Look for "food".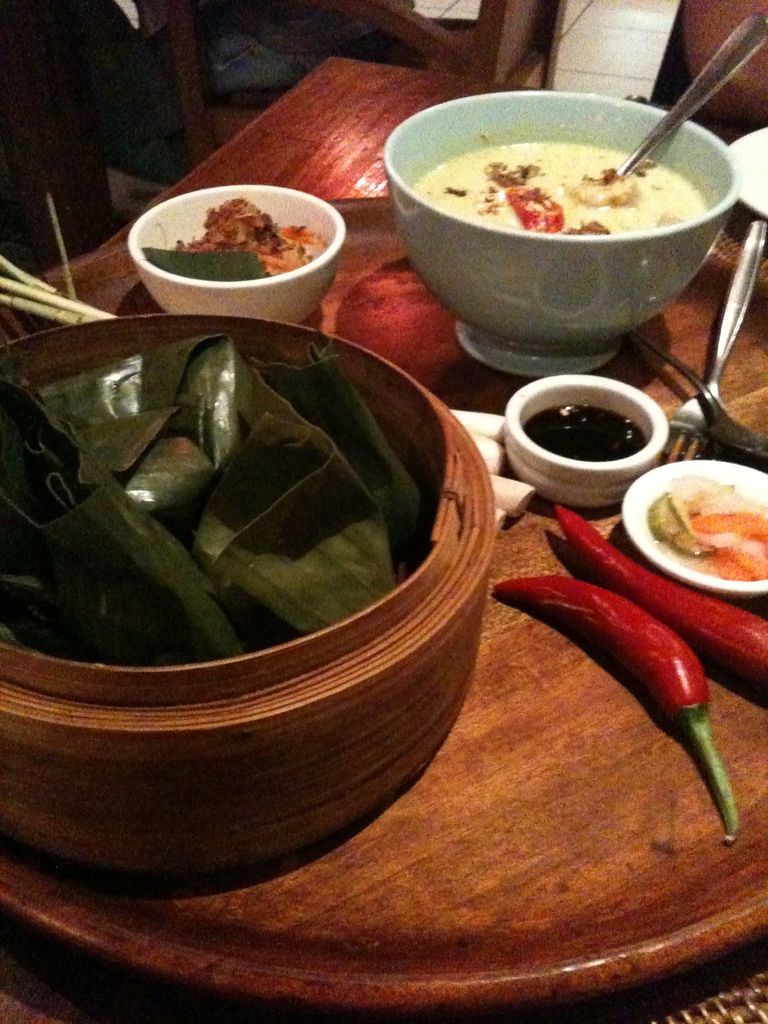
Found: rect(524, 403, 646, 459).
